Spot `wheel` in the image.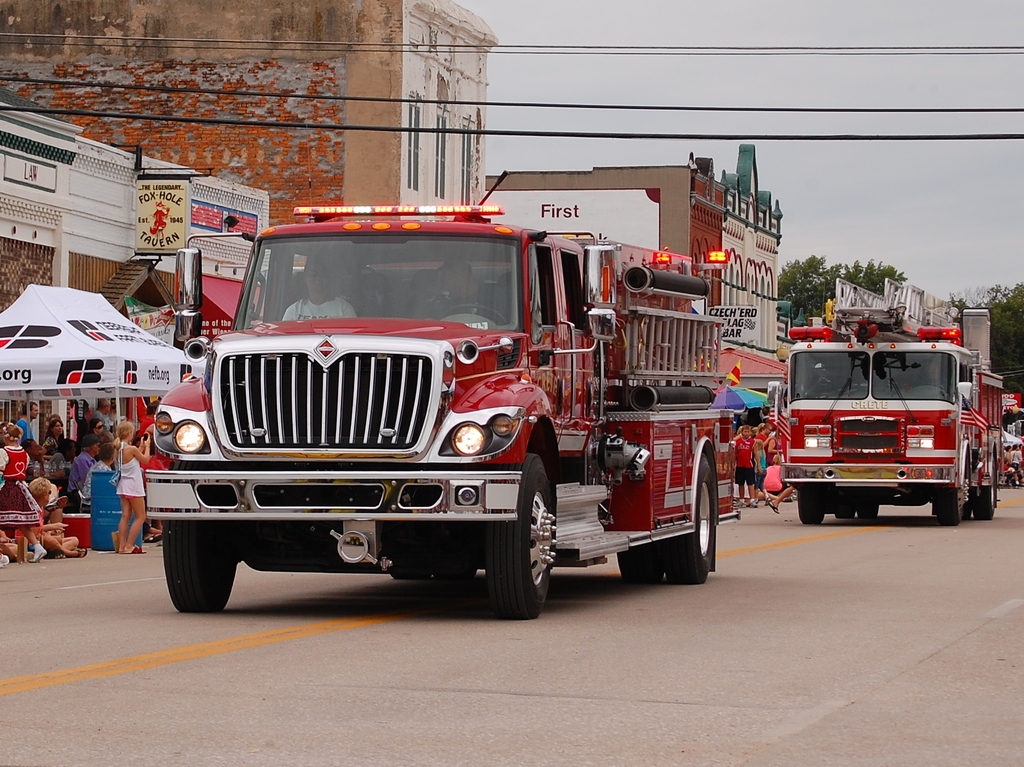
`wheel` found at box=[934, 457, 968, 529].
